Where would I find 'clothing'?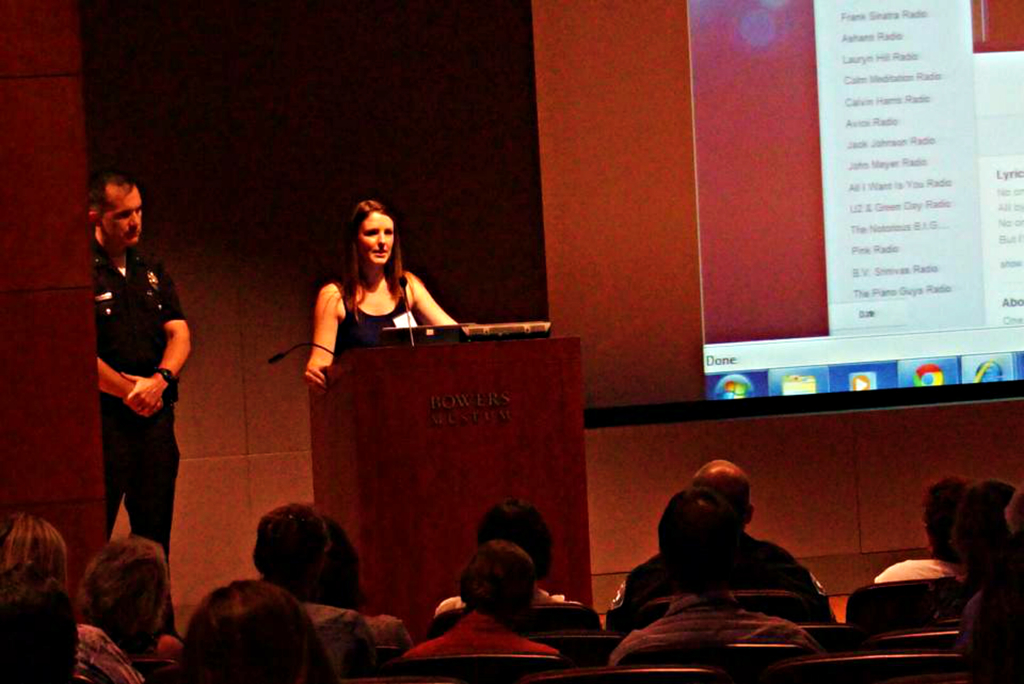
At rect(364, 605, 410, 657).
